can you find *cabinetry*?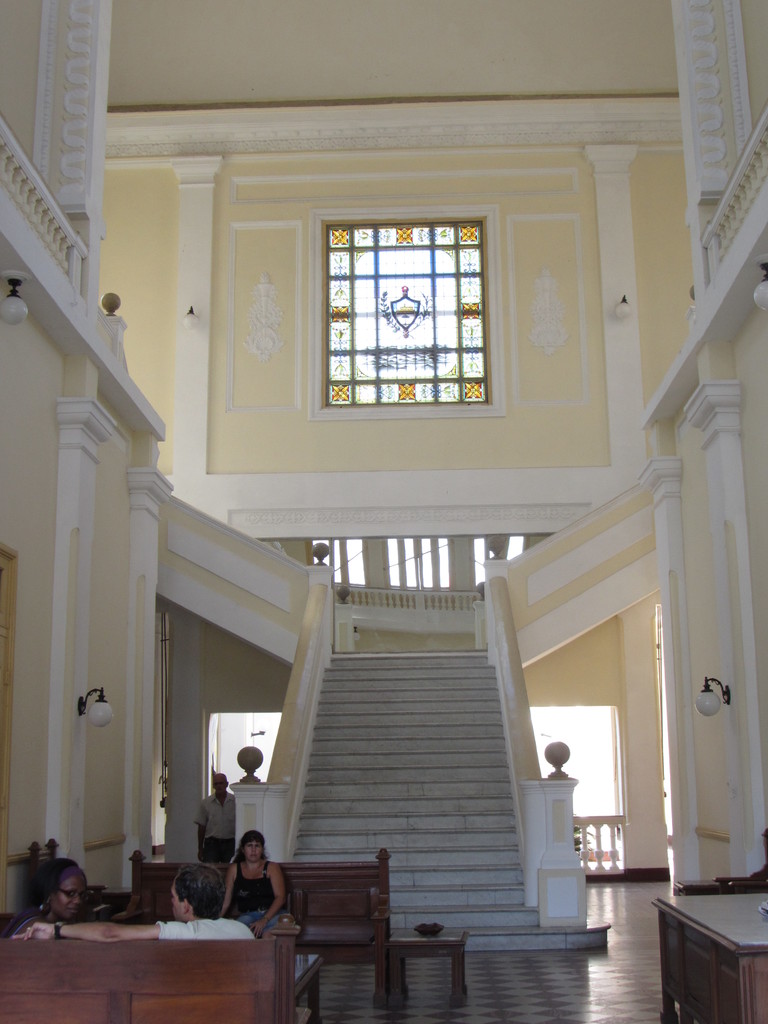
Yes, bounding box: locate(655, 884, 767, 1023).
